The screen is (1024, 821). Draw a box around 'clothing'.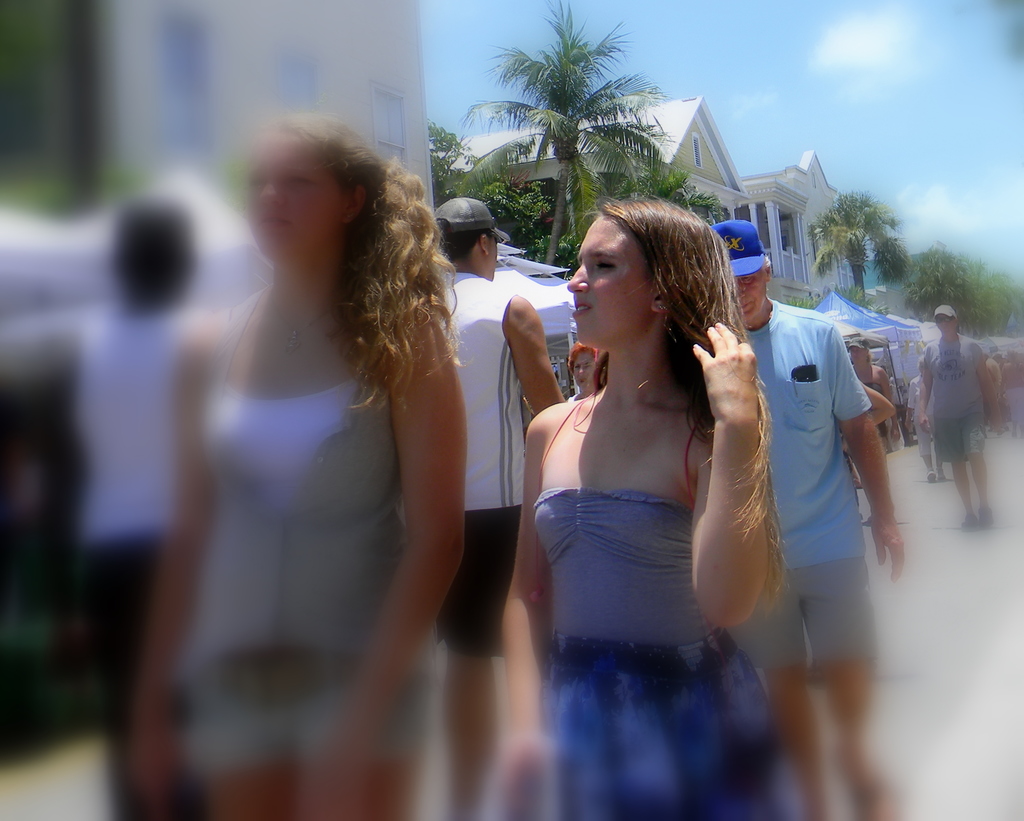
{"left": 725, "top": 299, "right": 887, "bottom": 663}.
